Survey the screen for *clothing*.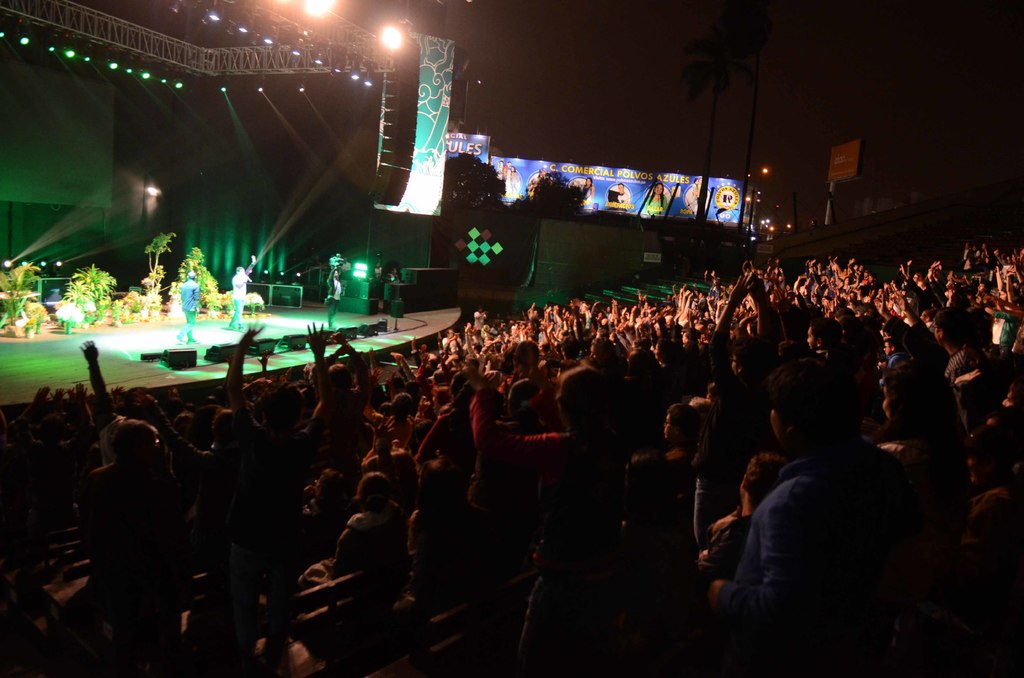
Survey found: box=[387, 271, 400, 282].
